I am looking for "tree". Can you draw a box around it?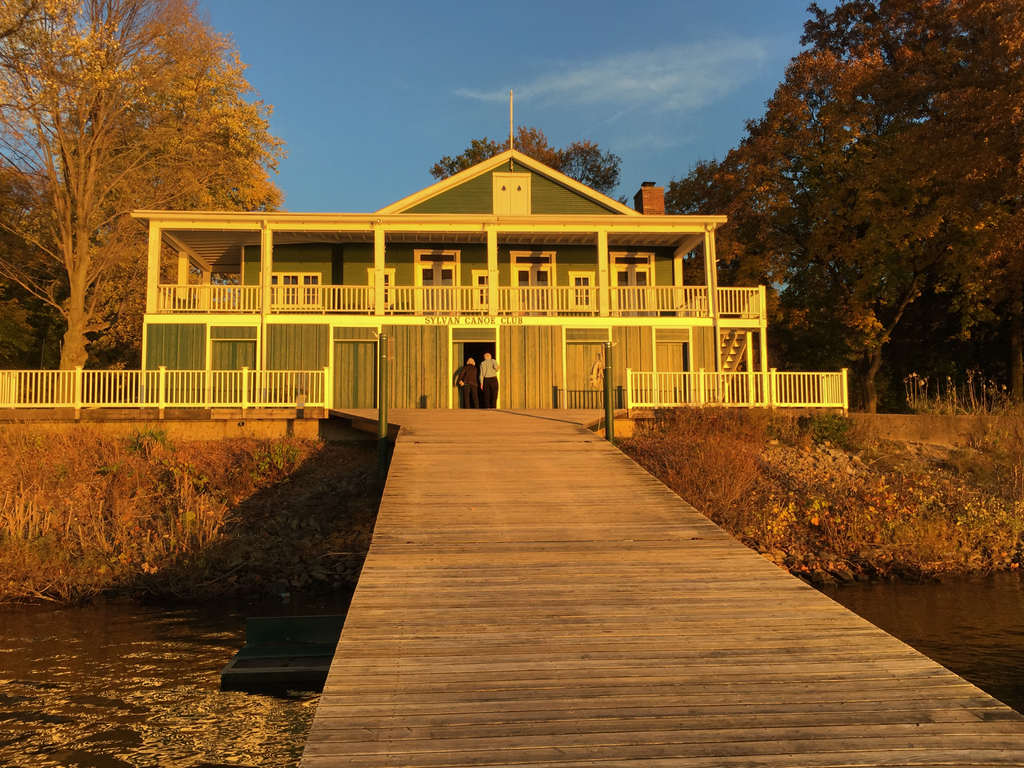
Sure, the bounding box is bbox=(432, 127, 623, 196).
